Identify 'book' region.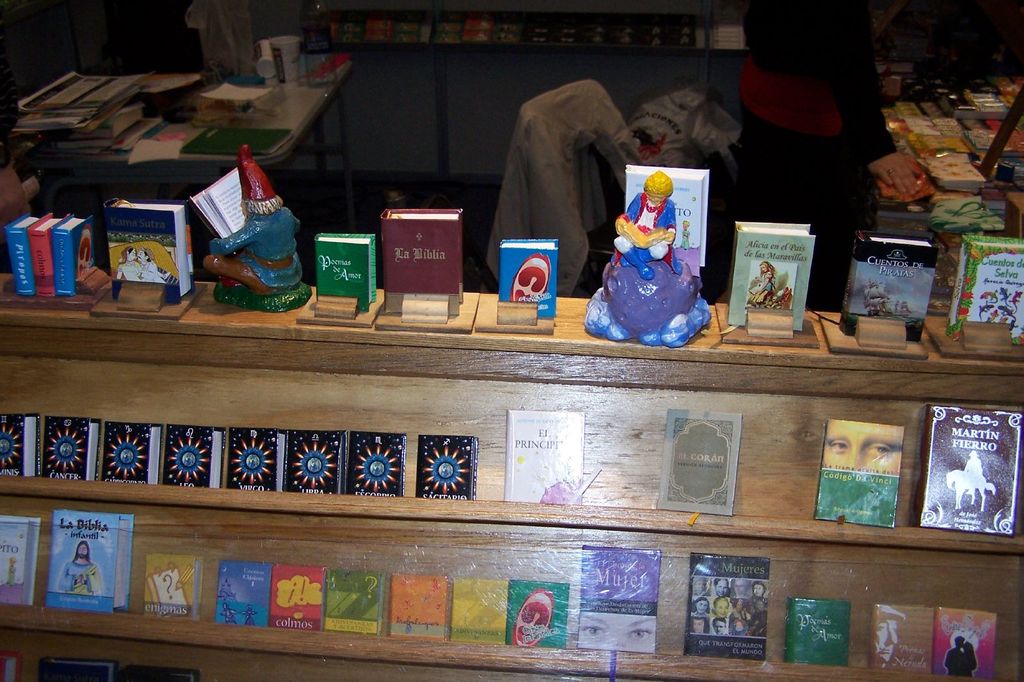
Region: {"x1": 100, "y1": 421, "x2": 165, "y2": 484}.
